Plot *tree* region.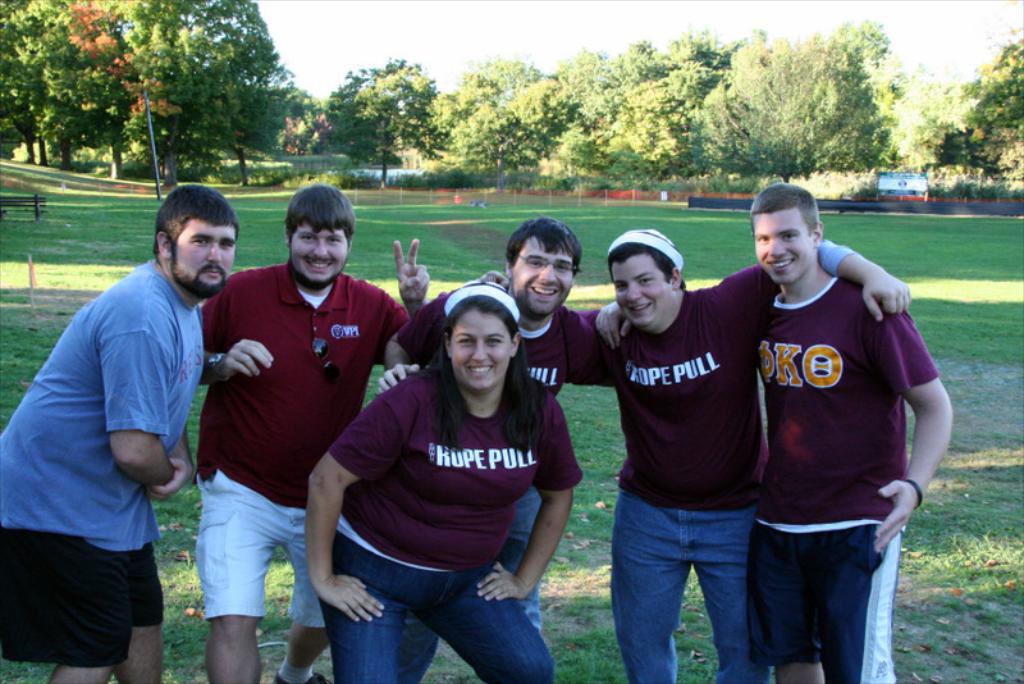
Plotted at bbox(960, 28, 1023, 145).
